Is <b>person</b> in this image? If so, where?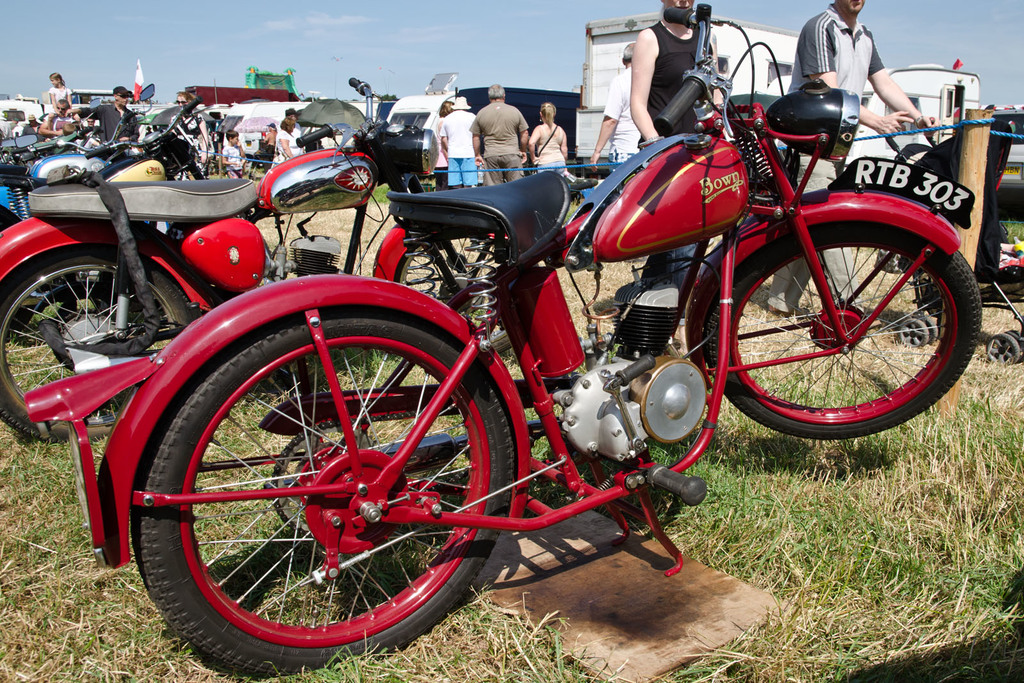
Yes, at 529:96:566:170.
